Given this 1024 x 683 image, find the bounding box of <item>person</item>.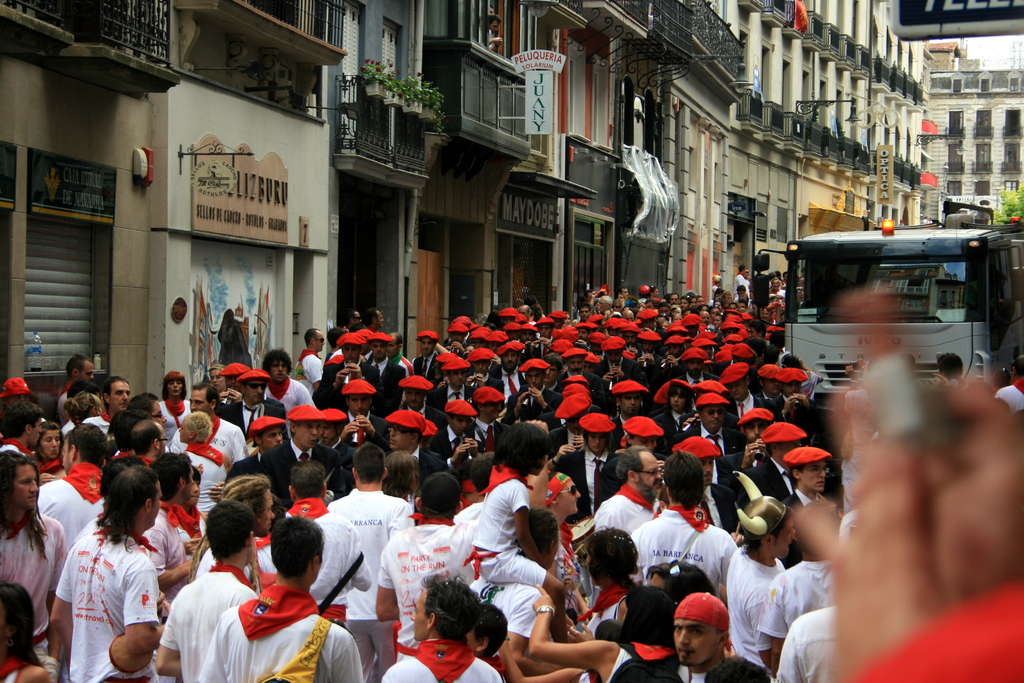
x1=413, y1=332, x2=438, y2=376.
